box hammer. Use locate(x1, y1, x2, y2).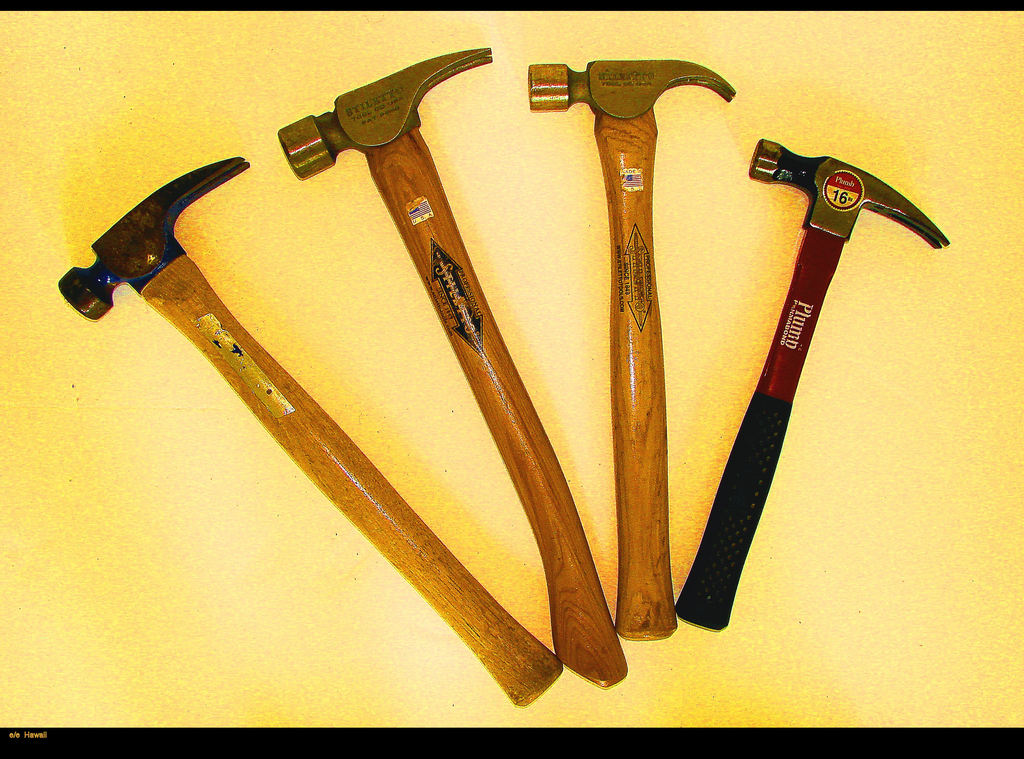
locate(528, 56, 735, 641).
